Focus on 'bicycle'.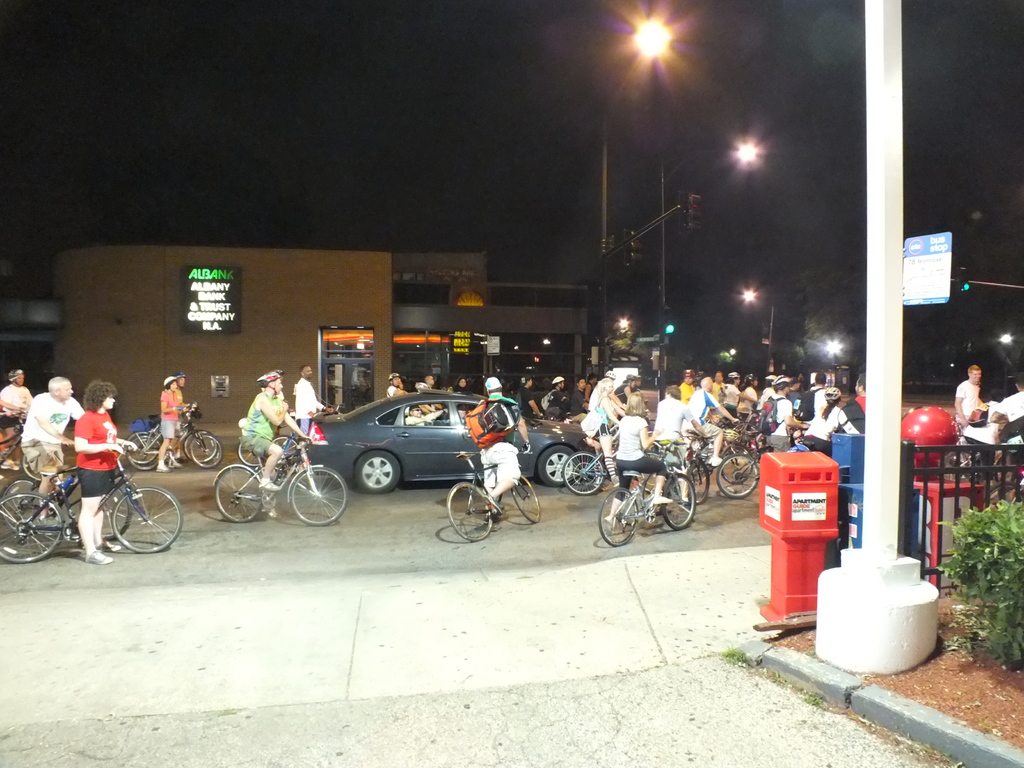
Focused at box=[2, 458, 126, 554].
